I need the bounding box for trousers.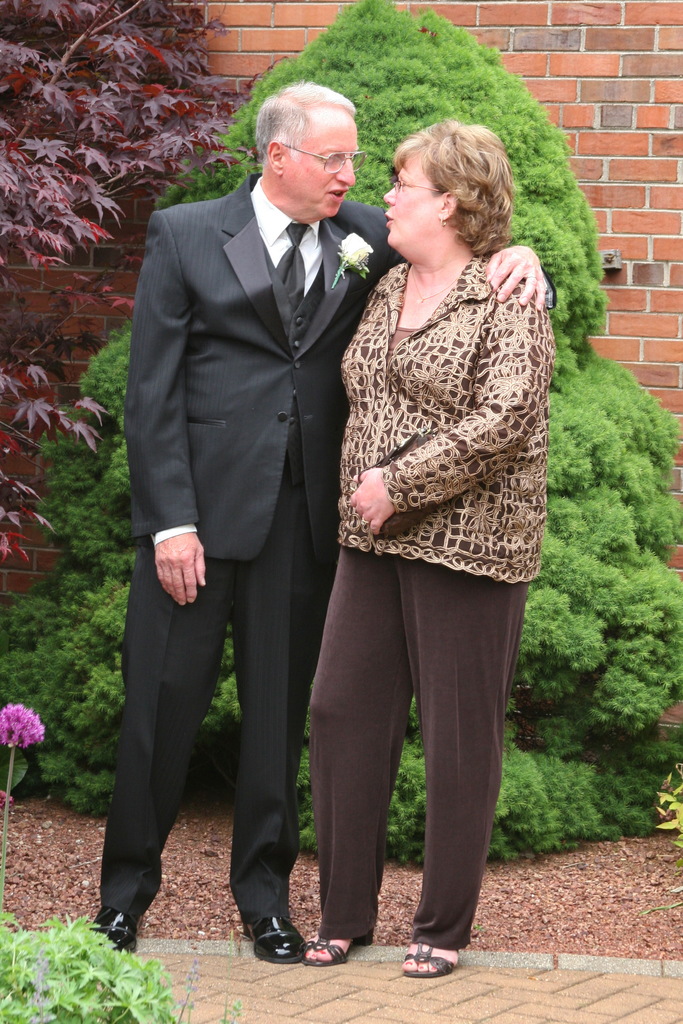
Here it is: (x1=300, y1=513, x2=516, y2=946).
